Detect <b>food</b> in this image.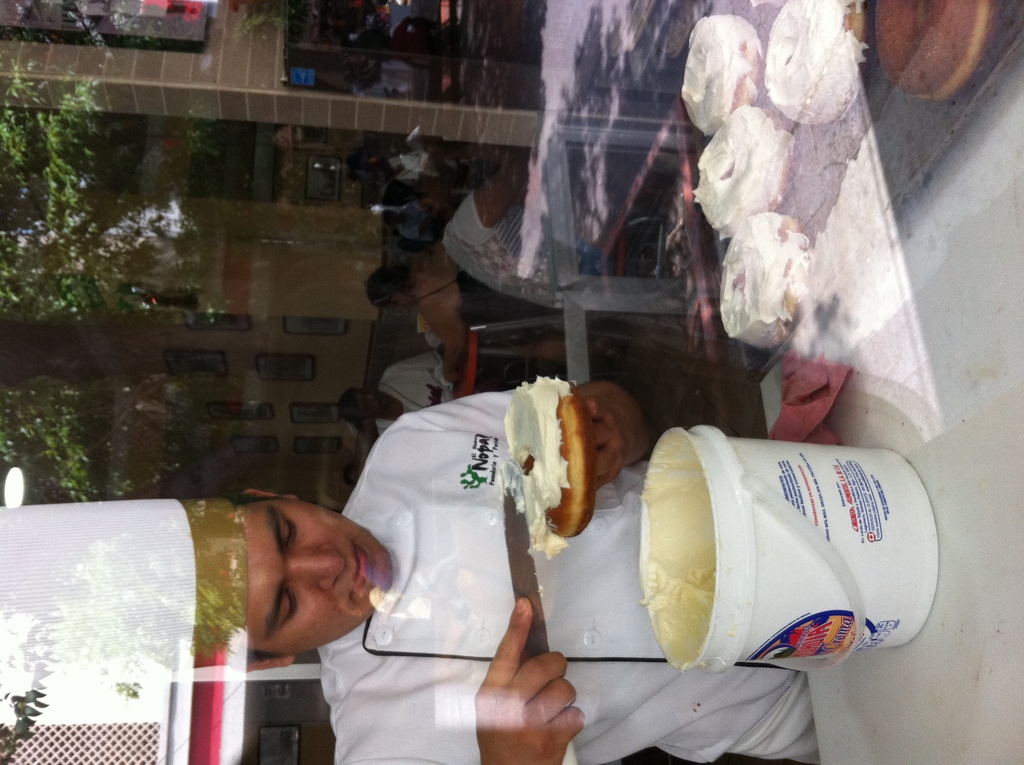
Detection: [501, 371, 594, 560].
